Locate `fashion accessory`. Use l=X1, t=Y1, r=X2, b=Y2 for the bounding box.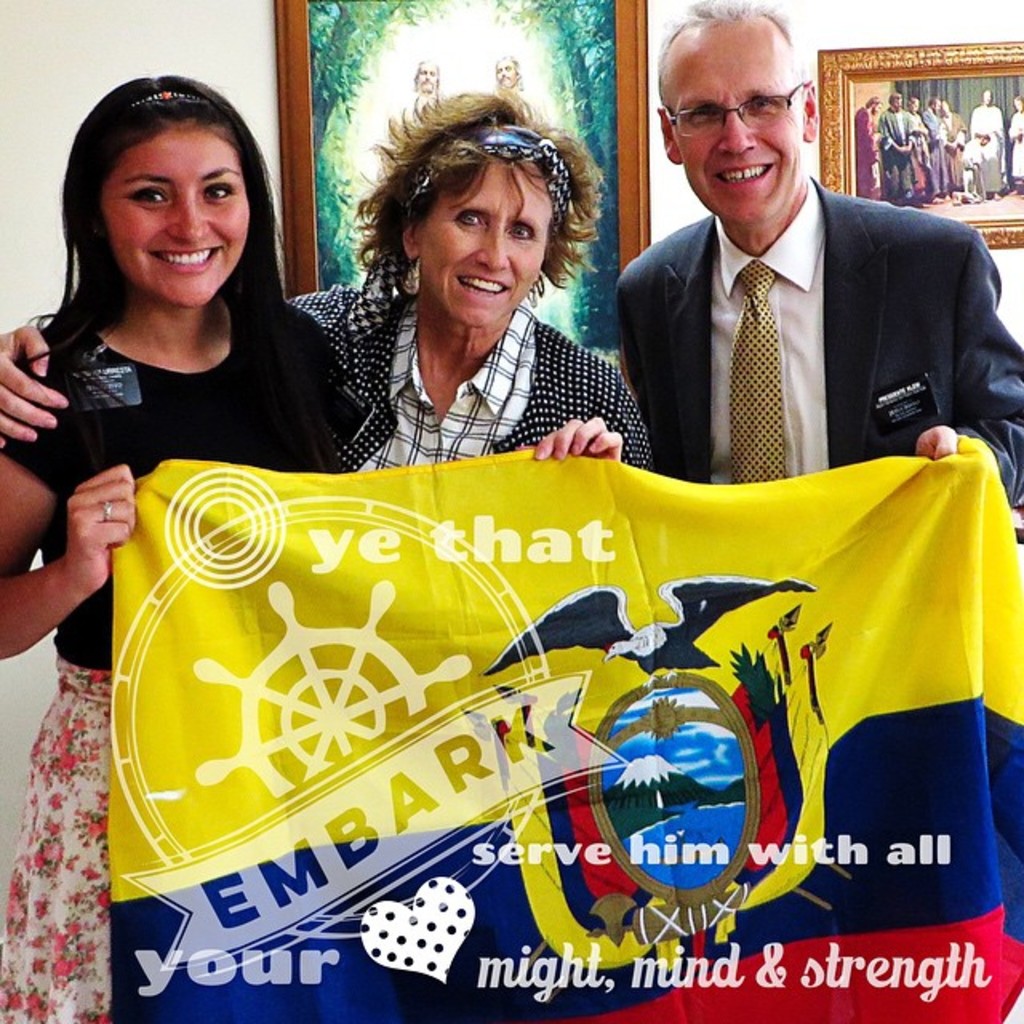
l=347, t=118, r=573, b=346.
